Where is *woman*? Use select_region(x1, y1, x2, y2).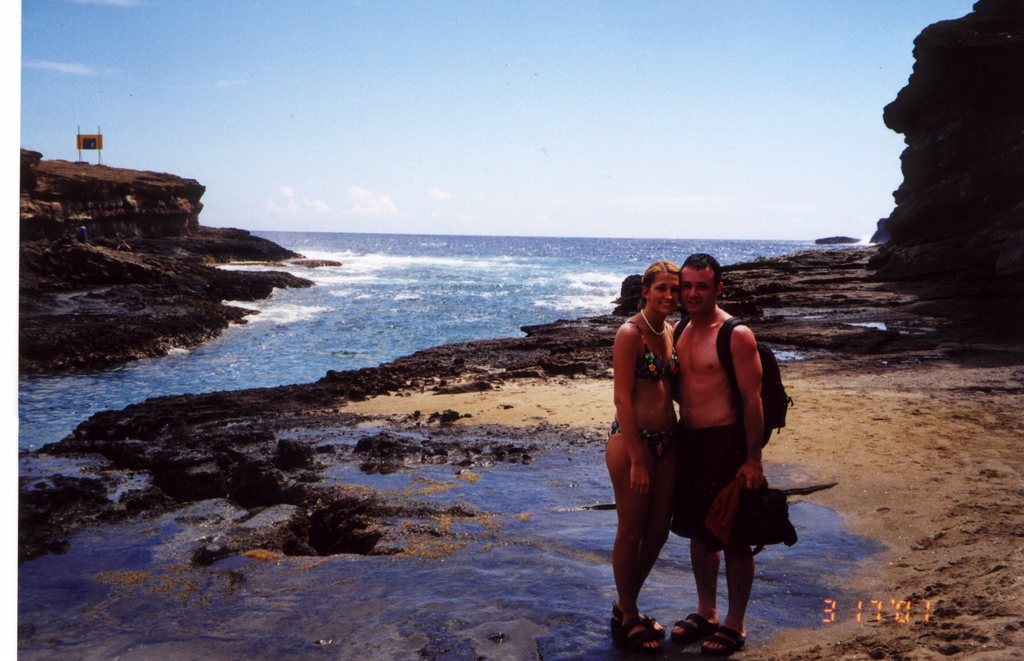
select_region(602, 266, 677, 652).
